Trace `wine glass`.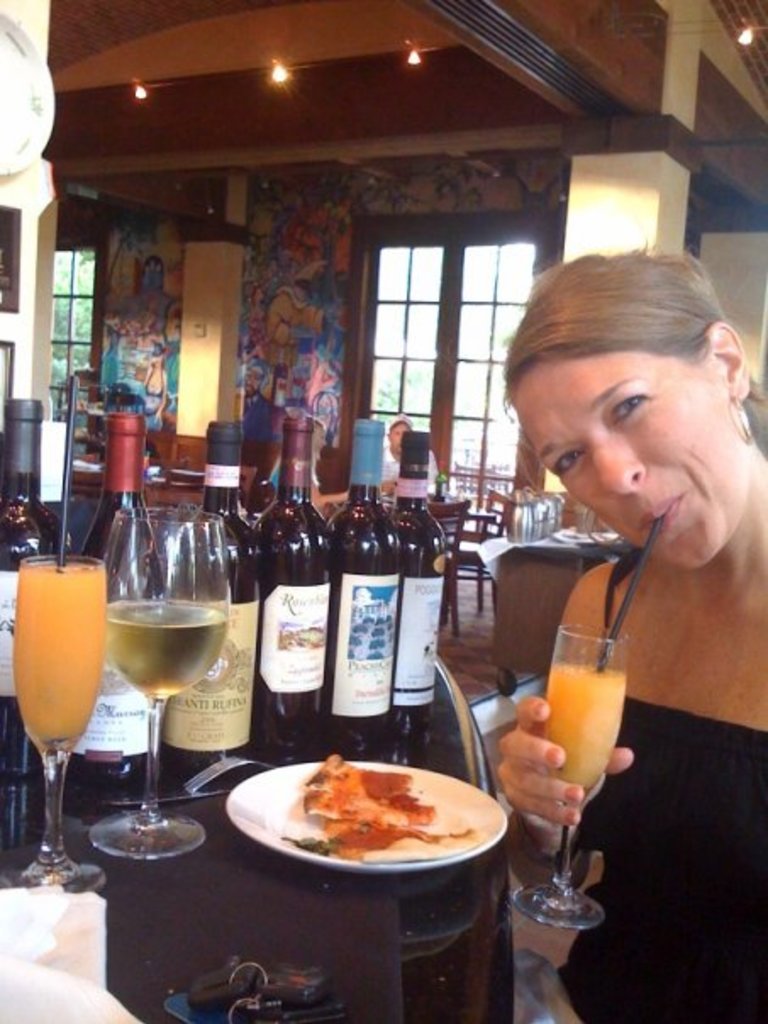
Traced to bbox=(10, 556, 102, 904).
